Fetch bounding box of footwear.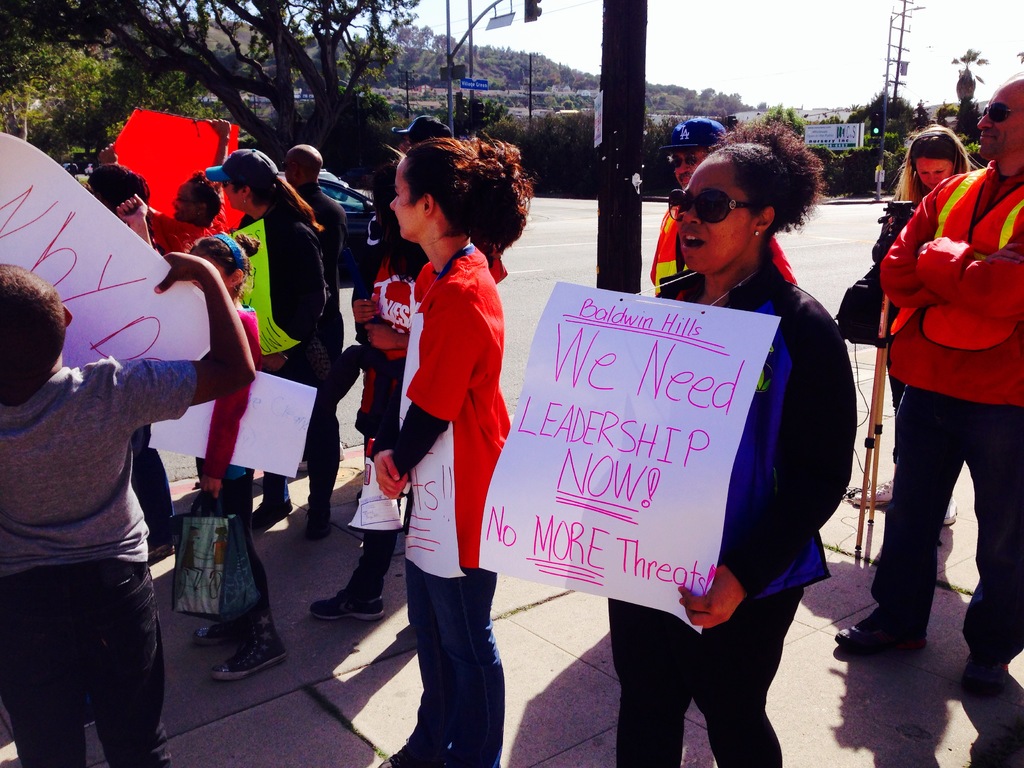
Bbox: <box>949,645,1009,700</box>.
